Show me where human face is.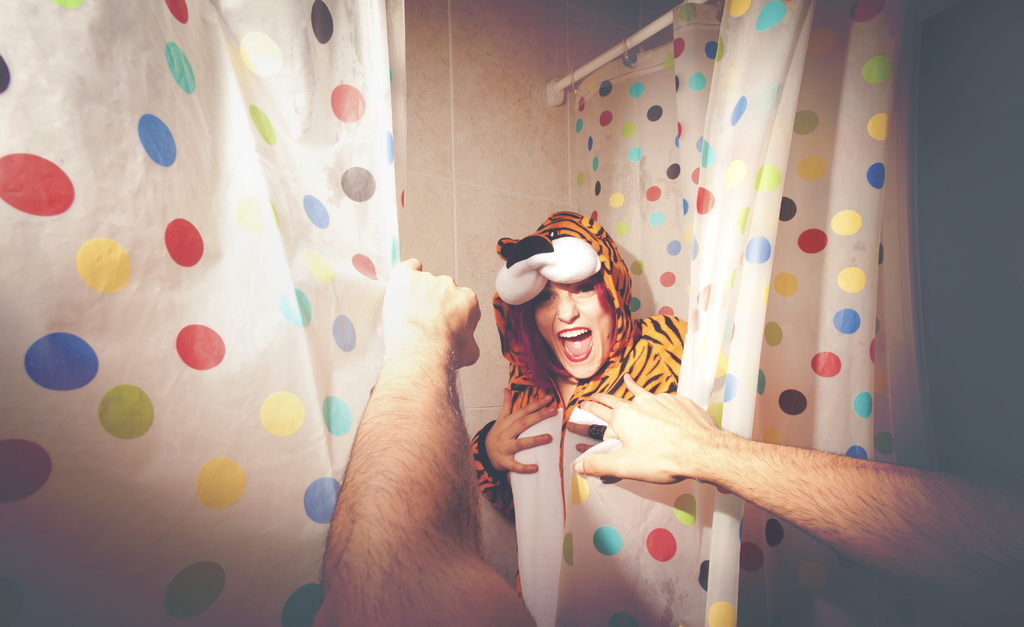
human face is at pyautogui.locateOnScreen(531, 285, 616, 383).
